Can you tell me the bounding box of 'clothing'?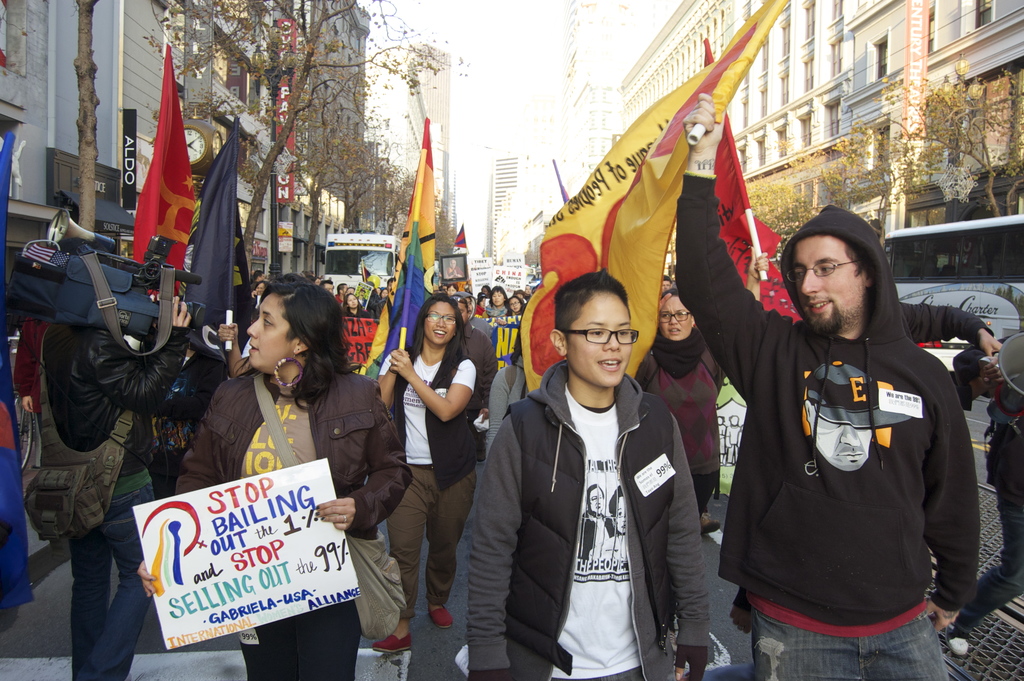
(385,331,475,616).
